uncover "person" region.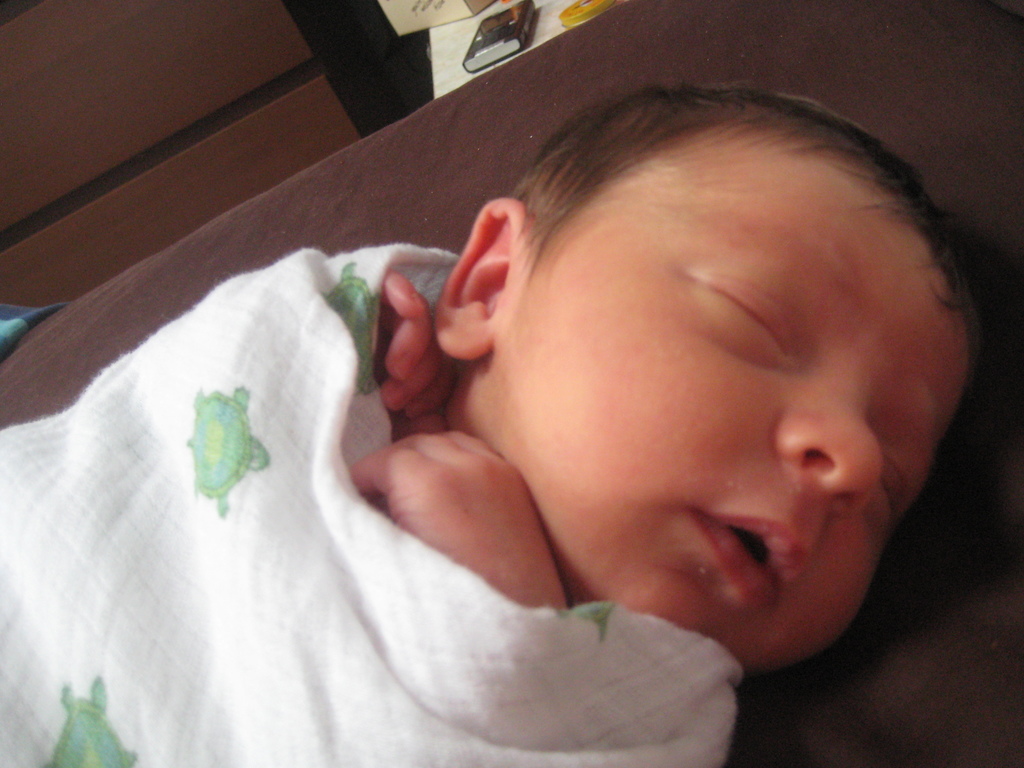
Uncovered: x1=349 y1=76 x2=989 y2=675.
